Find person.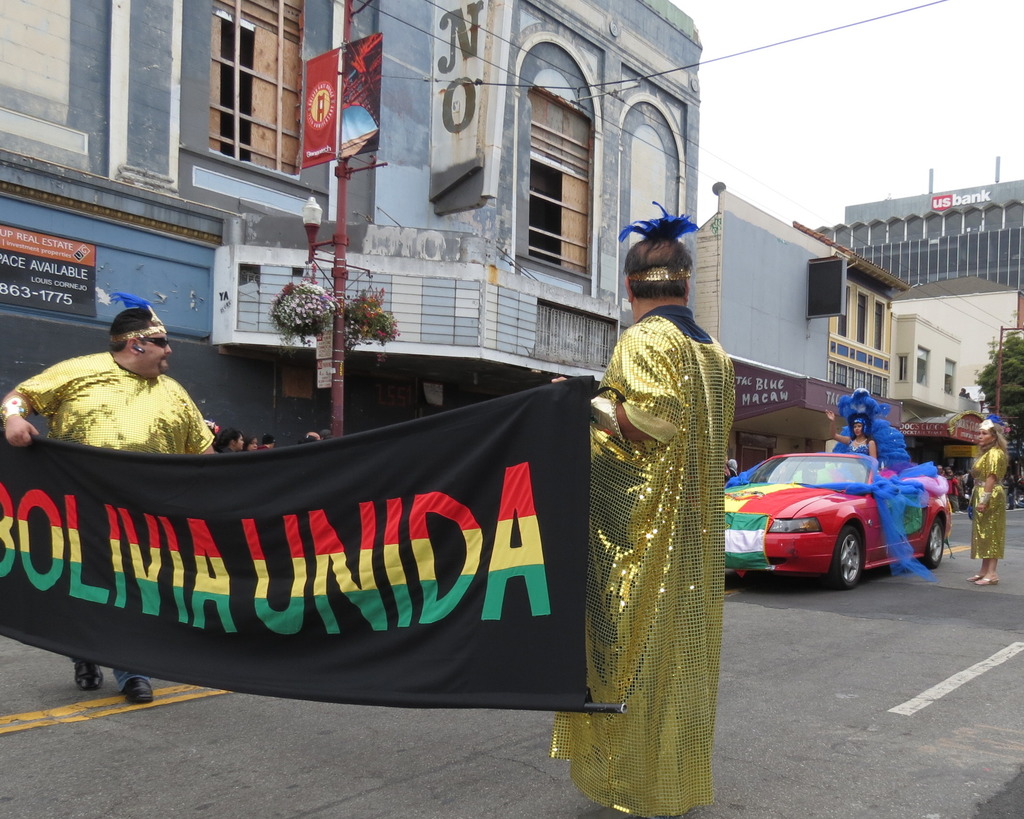
{"left": 212, "top": 424, "right": 247, "bottom": 453}.
